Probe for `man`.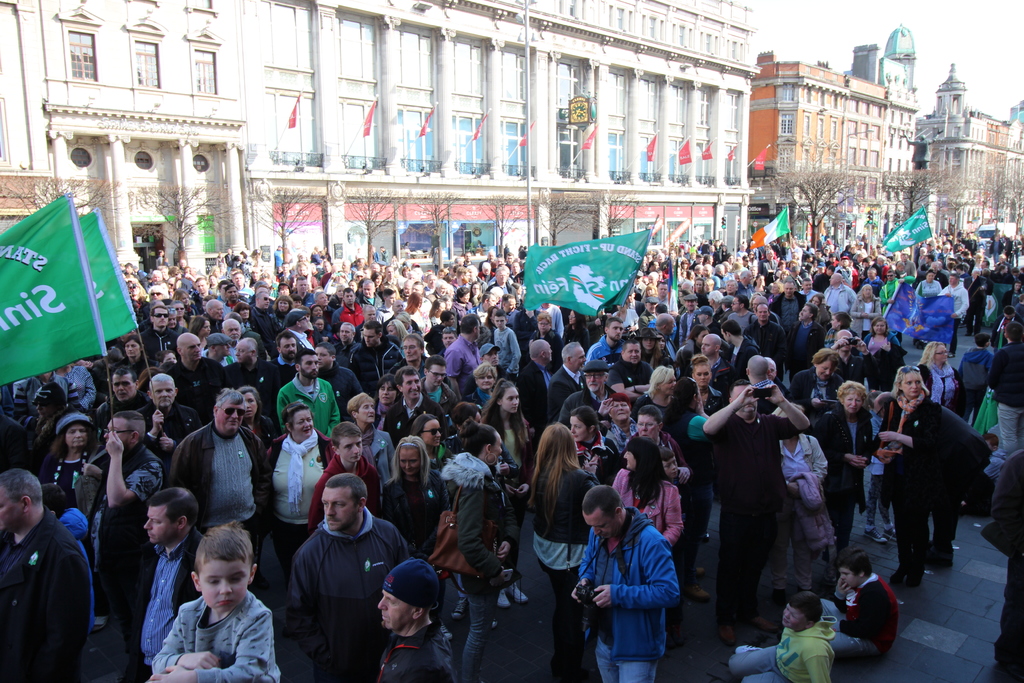
Probe result: [567, 483, 700, 682].
